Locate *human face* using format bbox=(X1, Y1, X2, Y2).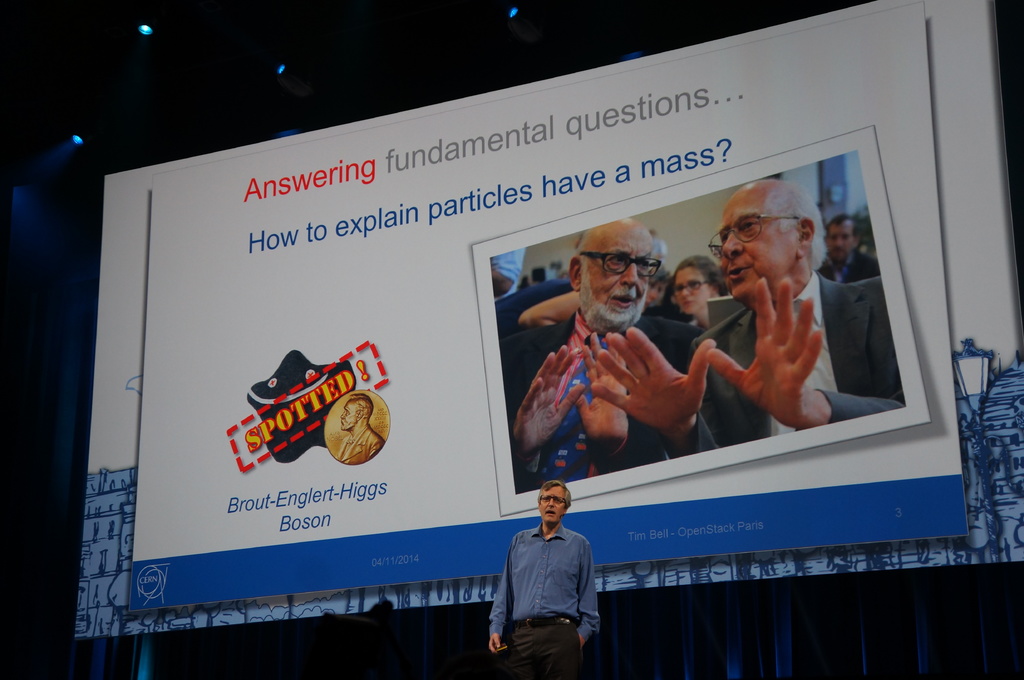
bbox=(540, 487, 564, 521).
